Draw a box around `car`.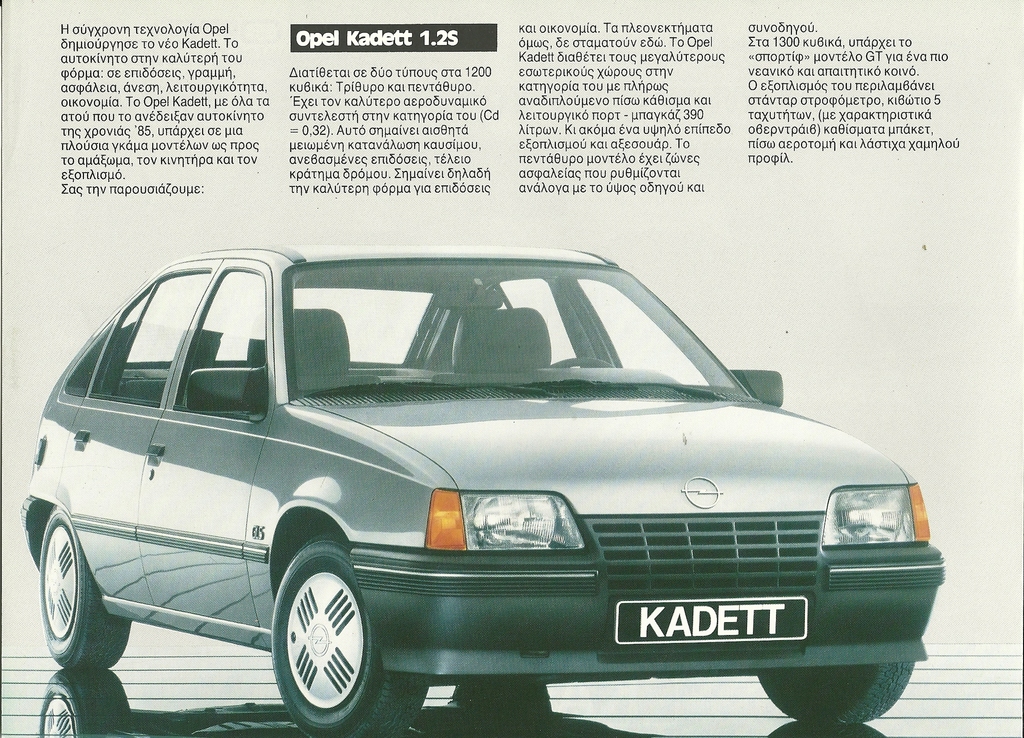
[19, 243, 944, 737].
